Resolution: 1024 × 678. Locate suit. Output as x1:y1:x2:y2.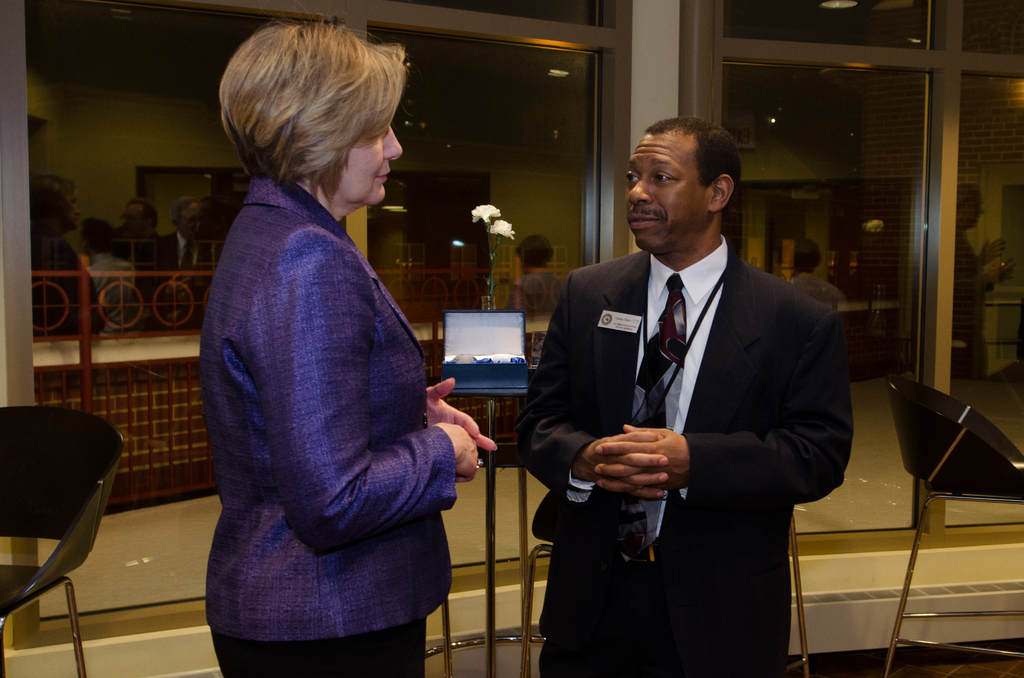
532:117:843:674.
